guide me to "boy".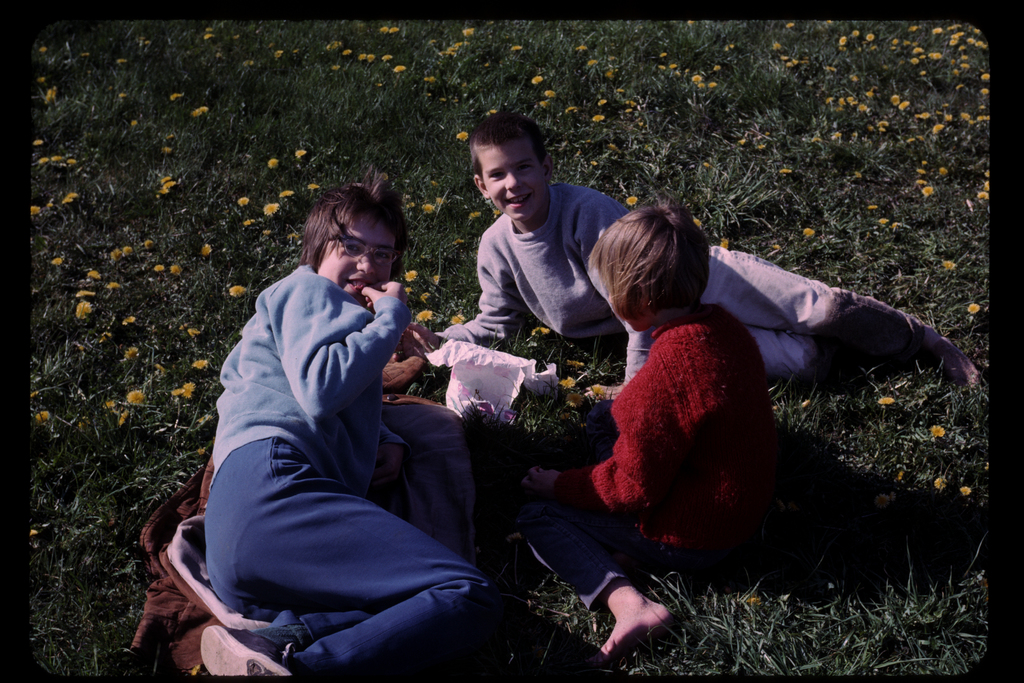
Guidance: rect(408, 113, 979, 381).
